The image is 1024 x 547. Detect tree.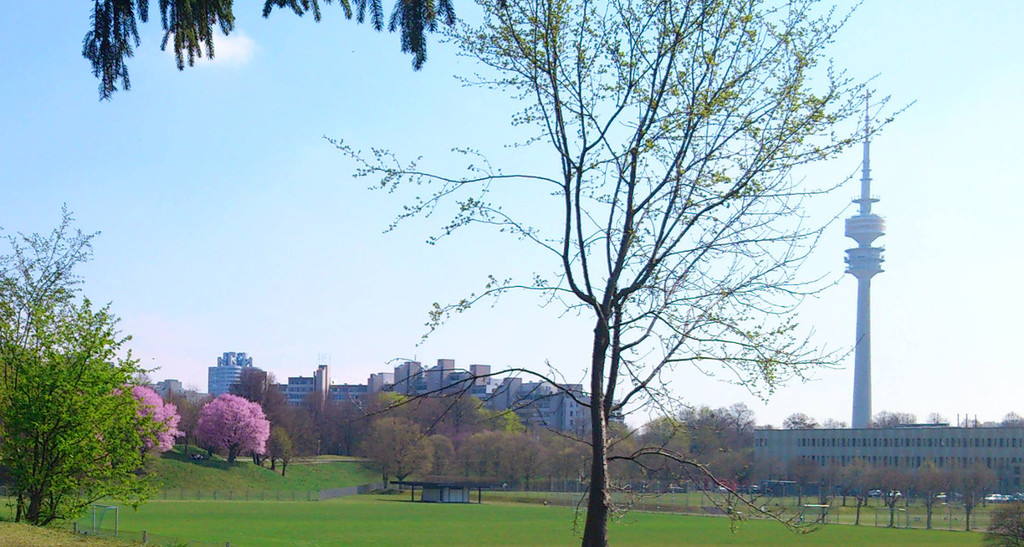
Detection: (754,453,788,502).
